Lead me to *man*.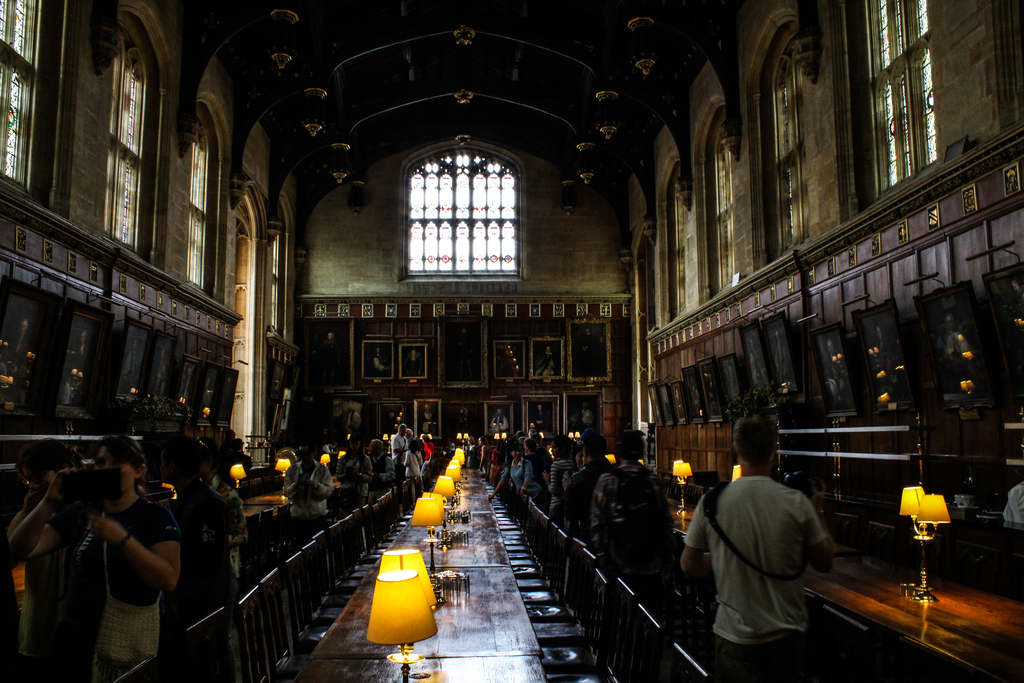
Lead to [154, 432, 234, 682].
